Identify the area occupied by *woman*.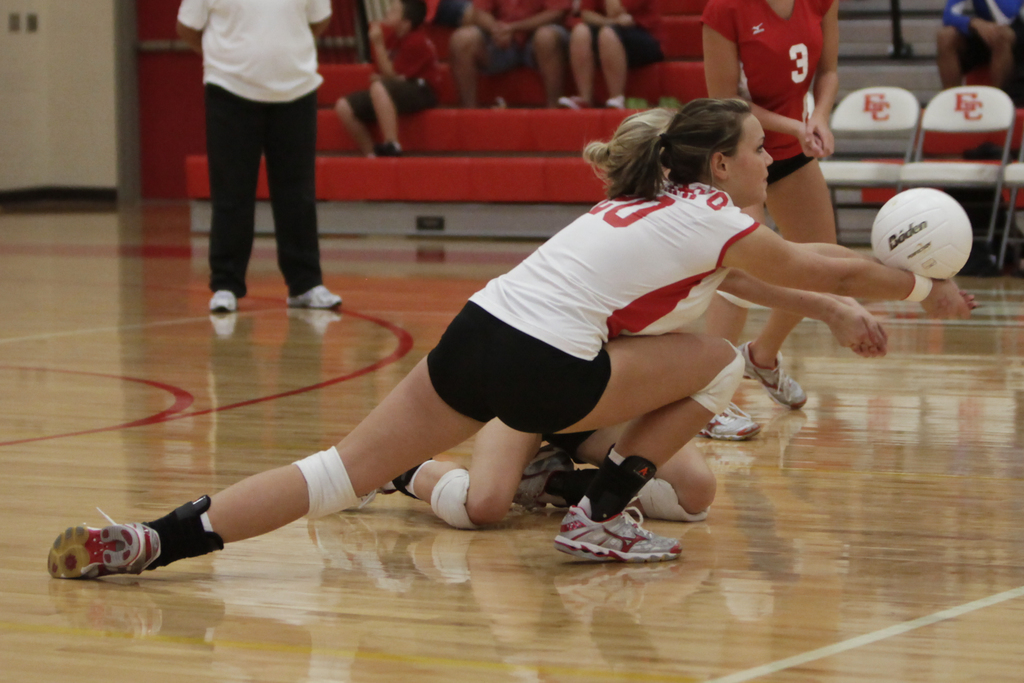
Area: pyautogui.locateOnScreen(36, 92, 978, 591).
